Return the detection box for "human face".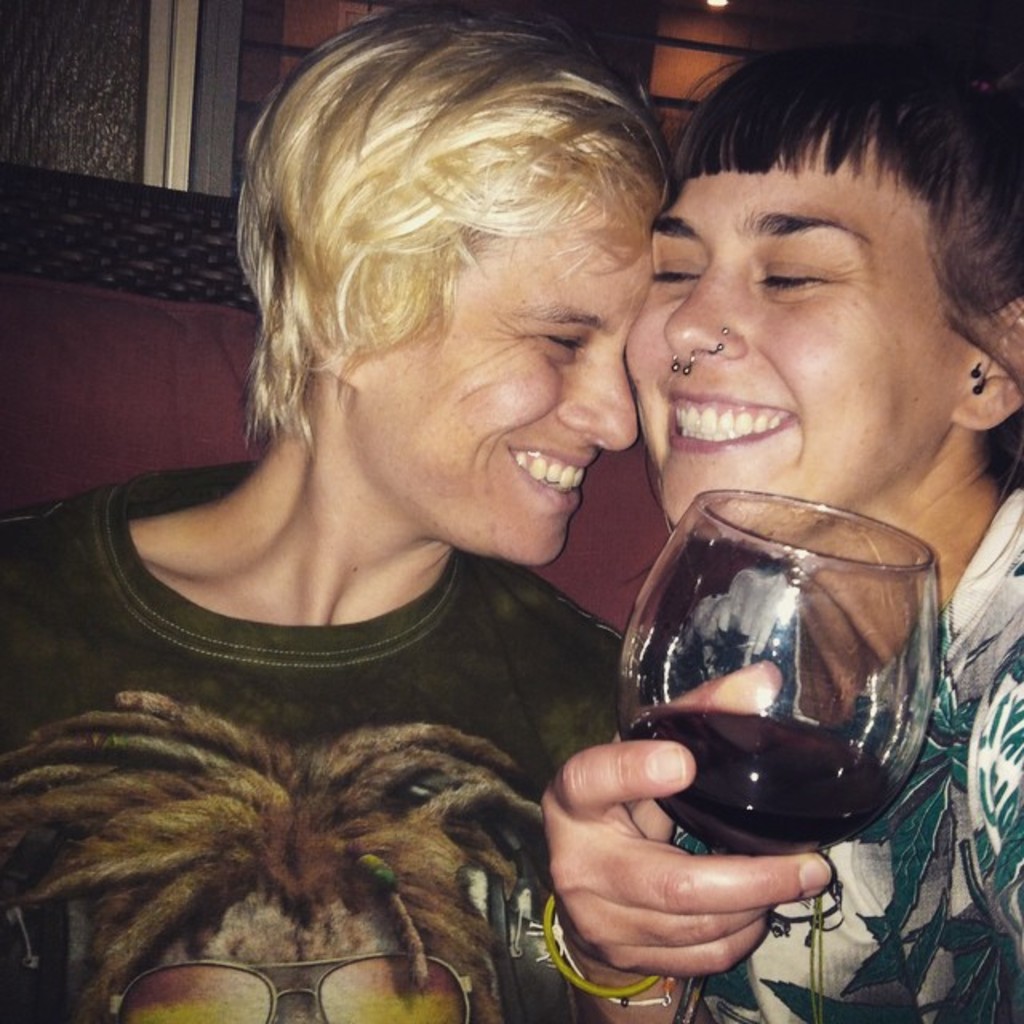
(616, 120, 976, 528).
